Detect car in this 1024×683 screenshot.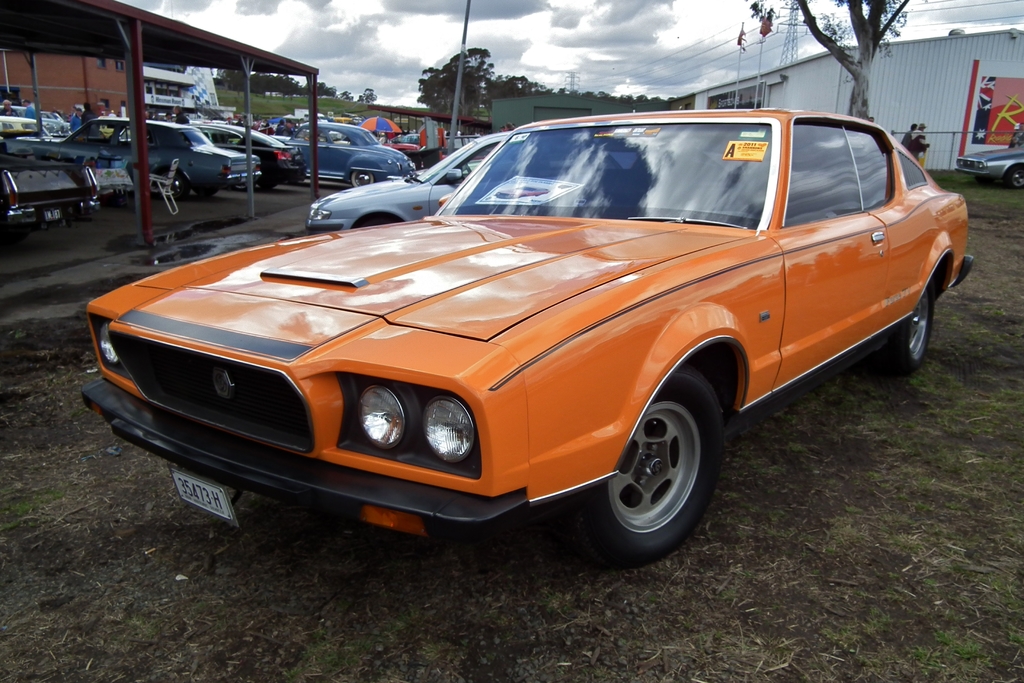
Detection: (x1=273, y1=122, x2=423, y2=189).
